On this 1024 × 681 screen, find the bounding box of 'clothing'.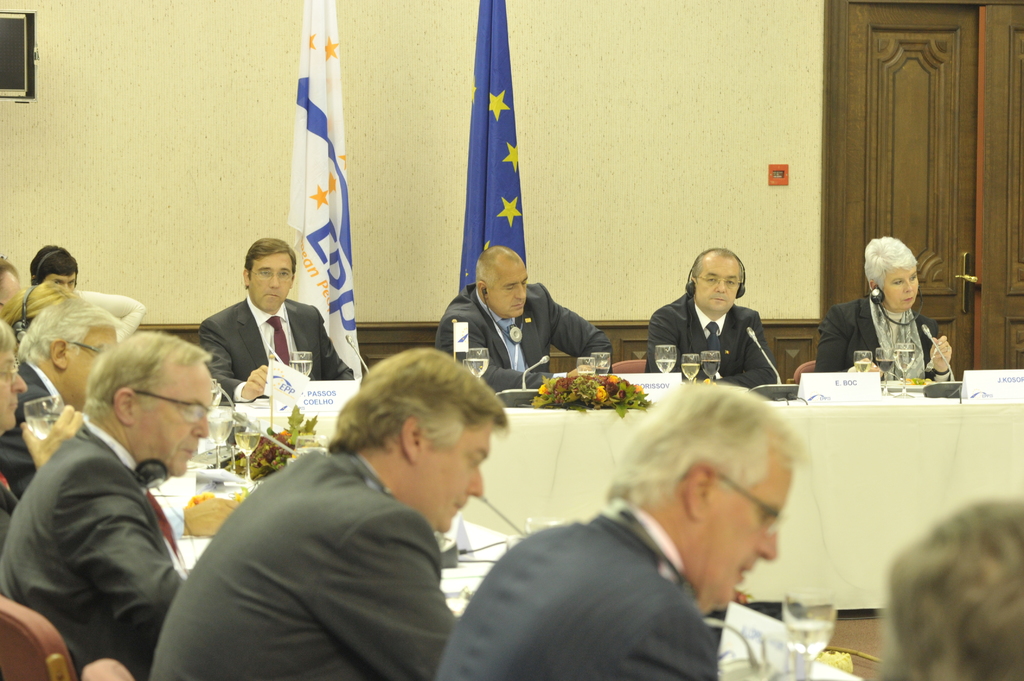
Bounding box: bbox=(0, 351, 67, 512).
